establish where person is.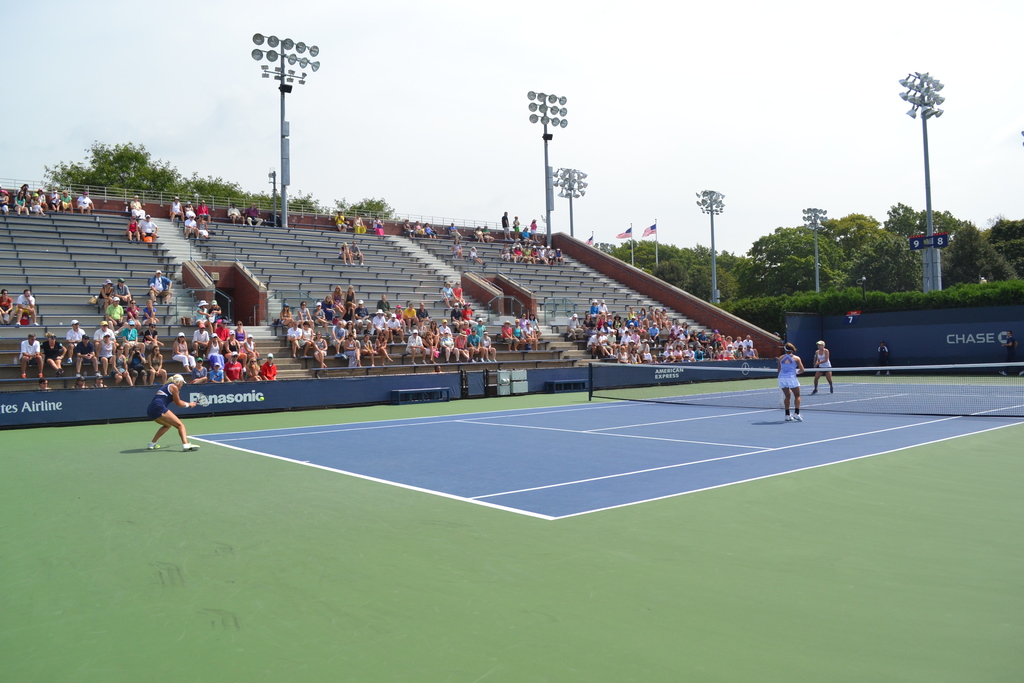
Established at 130, 196, 145, 217.
